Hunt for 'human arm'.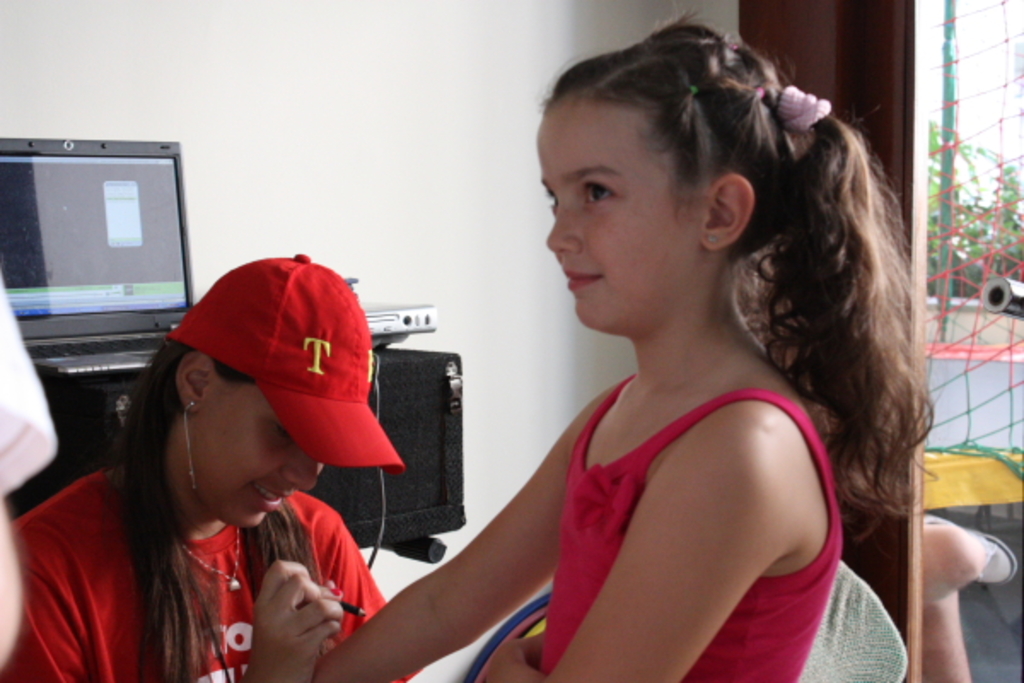
Hunted down at bbox=(0, 297, 75, 681).
